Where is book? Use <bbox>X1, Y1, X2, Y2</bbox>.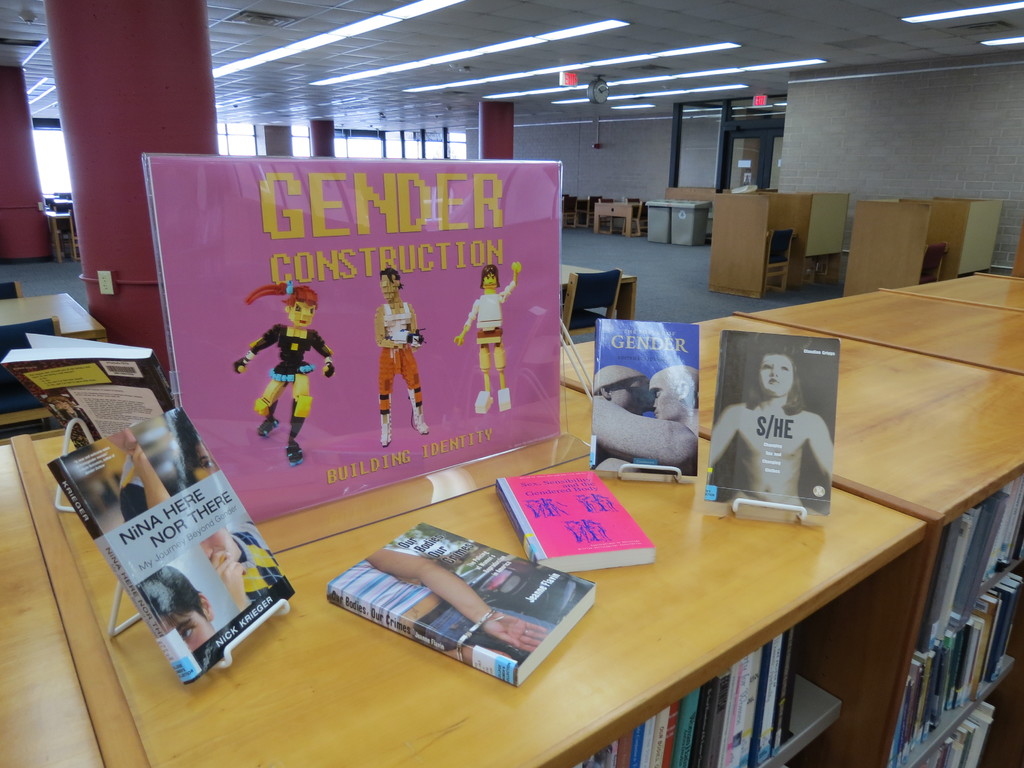
<bbox>324, 515, 595, 686</bbox>.
